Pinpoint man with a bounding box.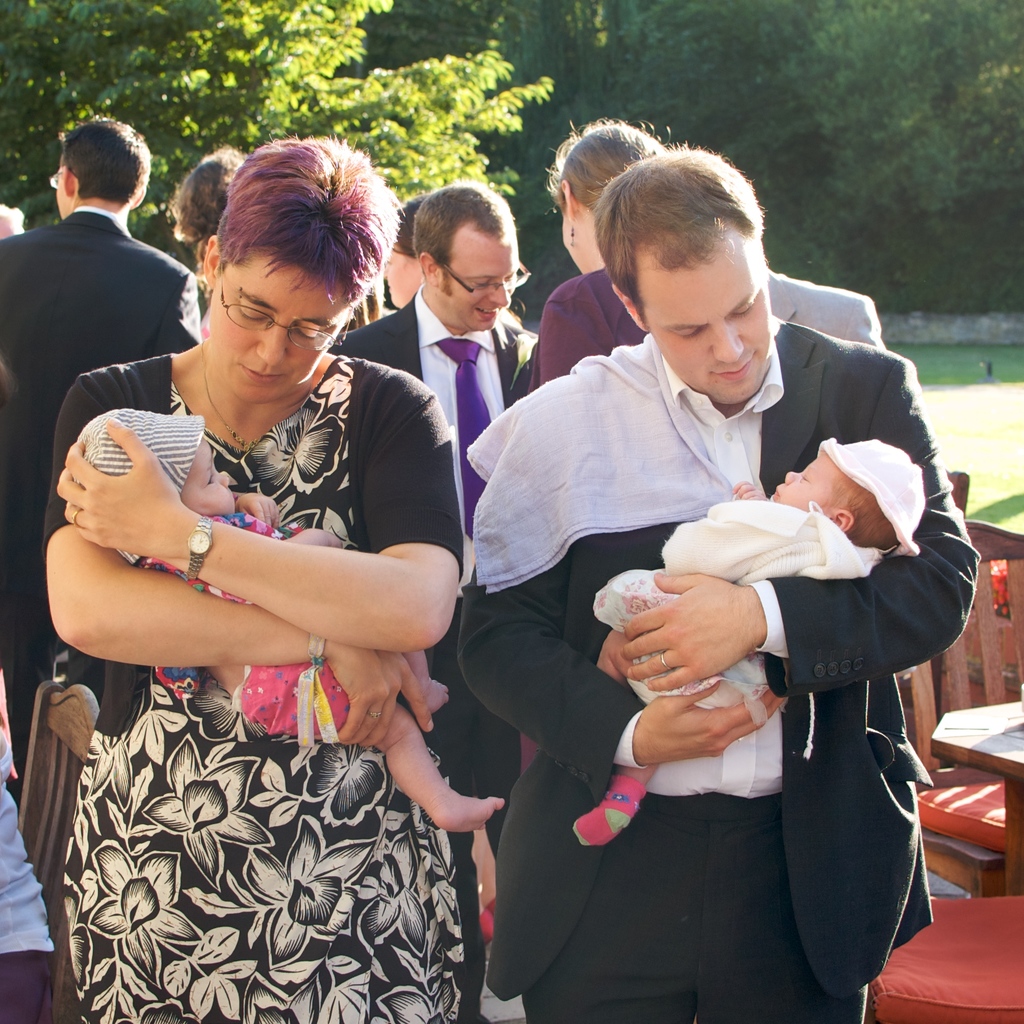
458 202 952 996.
